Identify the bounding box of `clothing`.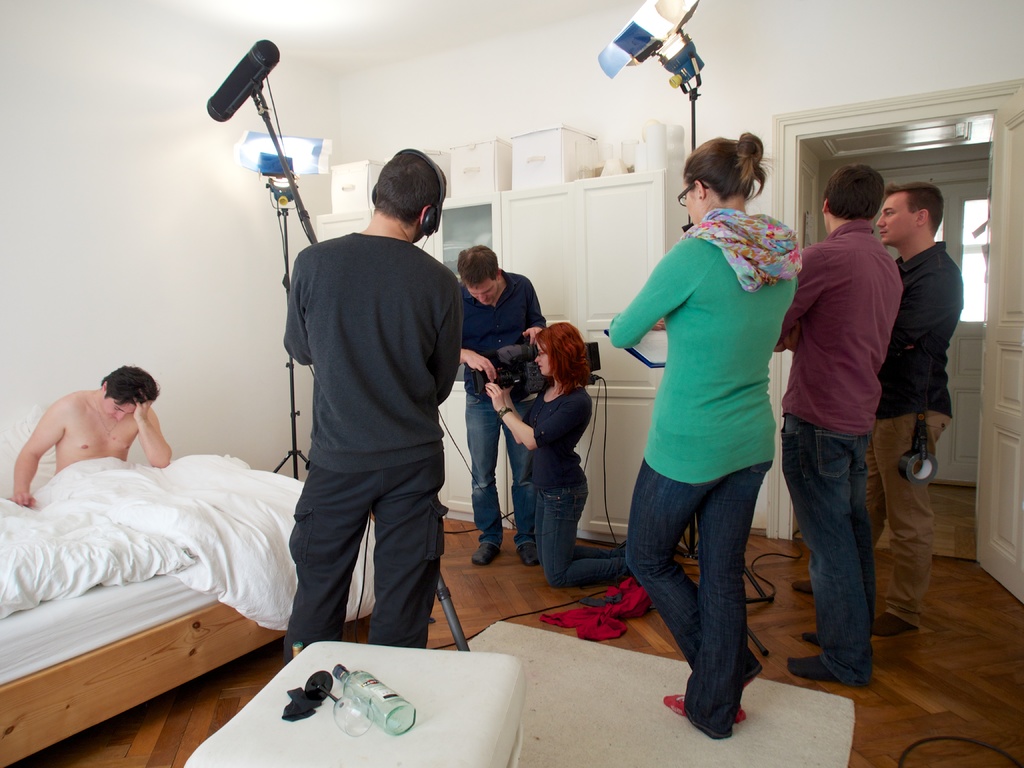
(x1=863, y1=237, x2=969, y2=631).
